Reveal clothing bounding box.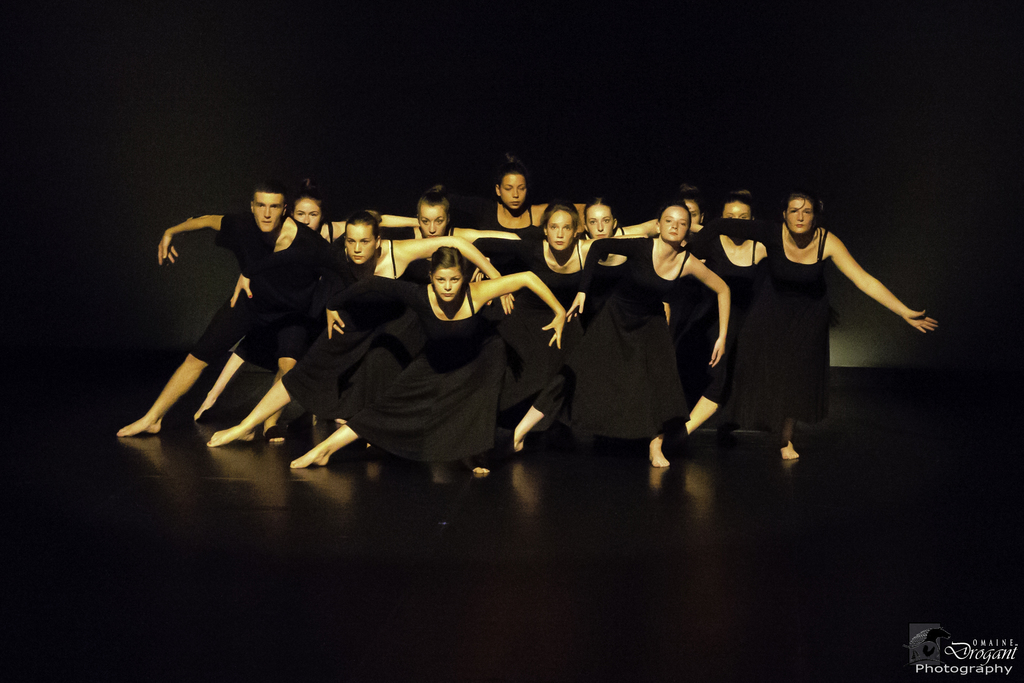
Revealed: (left=698, top=226, right=777, bottom=415).
